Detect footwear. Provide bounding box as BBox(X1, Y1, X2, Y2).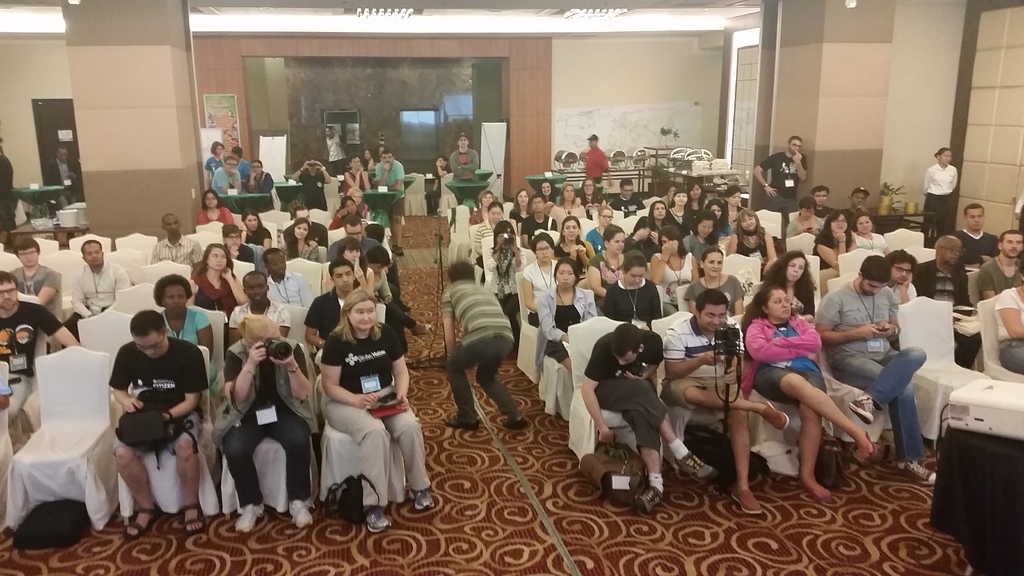
BBox(636, 482, 666, 516).
